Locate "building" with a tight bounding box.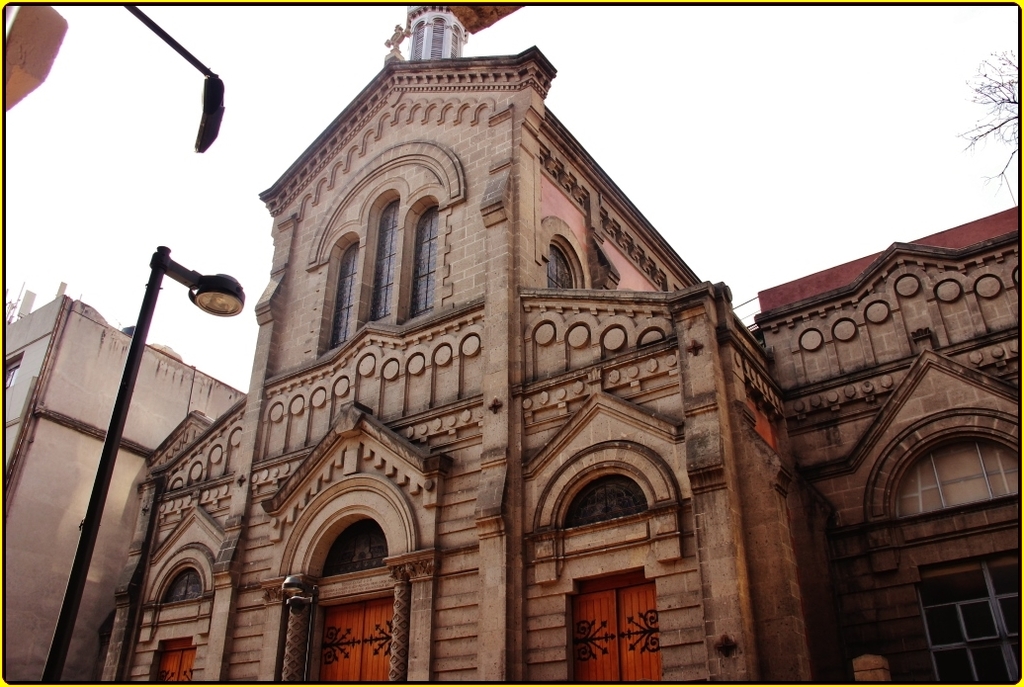
pyautogui.locateOnScreen(0, 281, 248, 686).
